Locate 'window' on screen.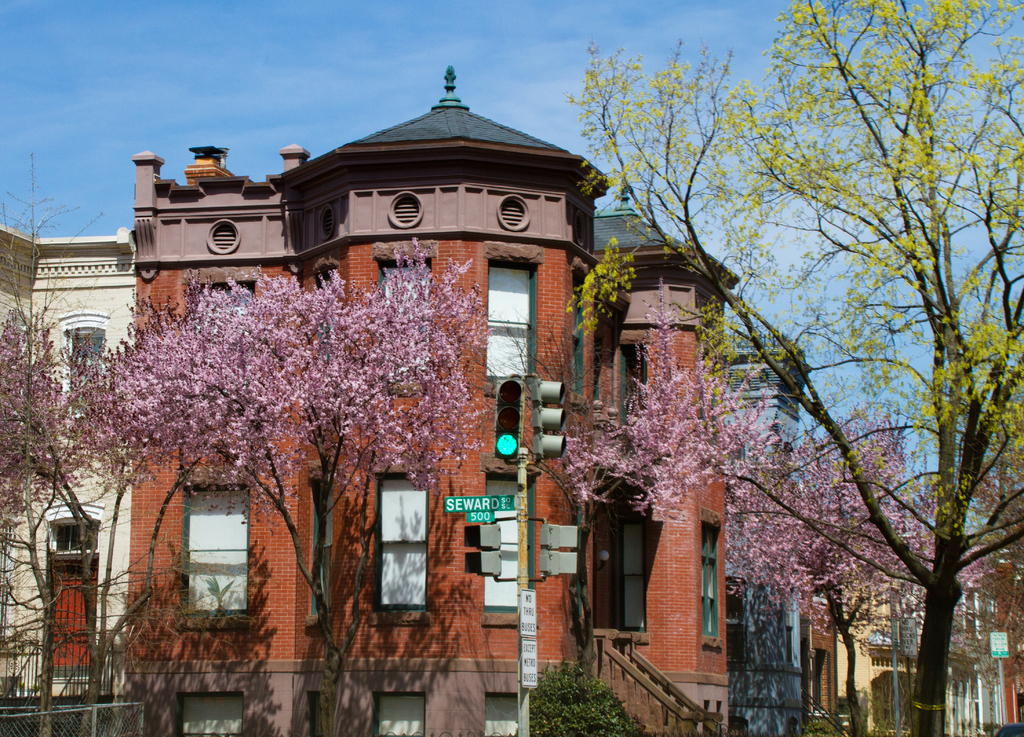
On screen at l=614, t=523, r=647, b=636.
